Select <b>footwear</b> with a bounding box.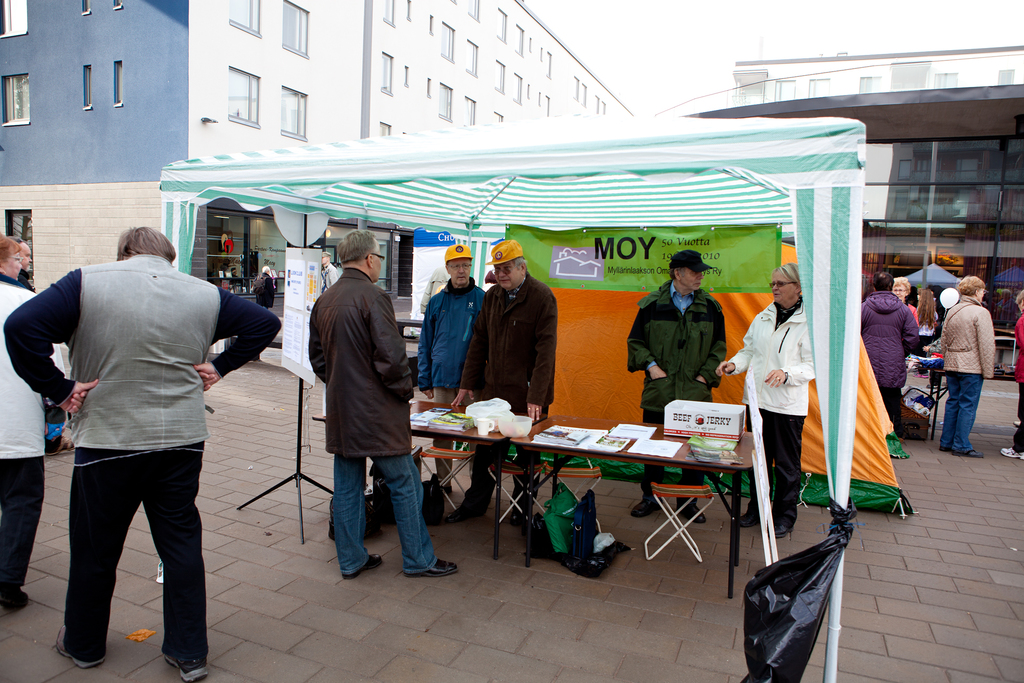
bbox=(444, 499, 487, 519).
